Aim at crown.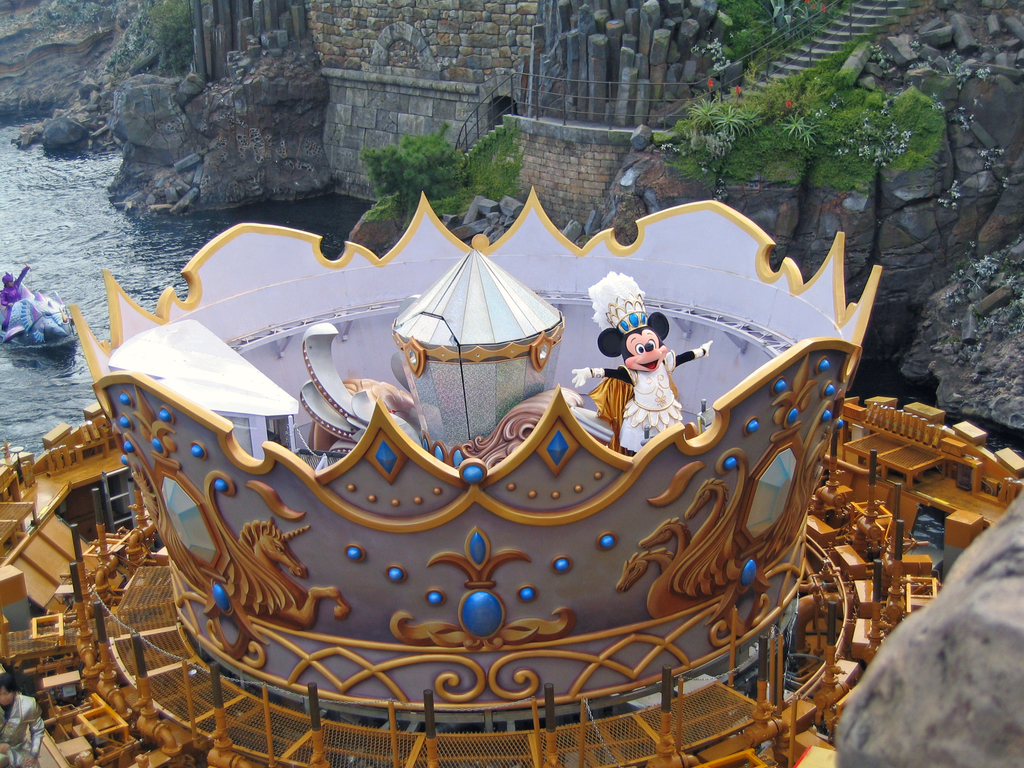
Aimed at (606,289,650,333).
